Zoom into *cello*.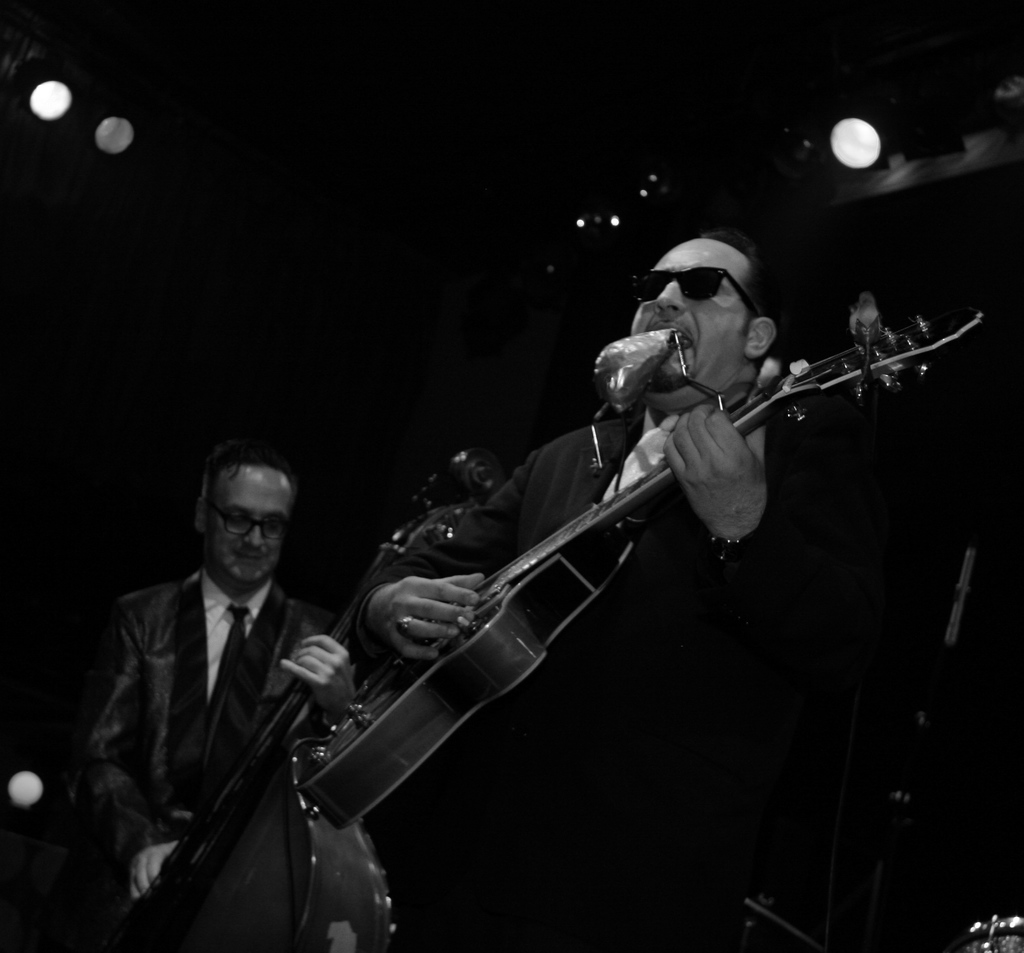
Zoom target: BBox(104, 456, 505, 952).
